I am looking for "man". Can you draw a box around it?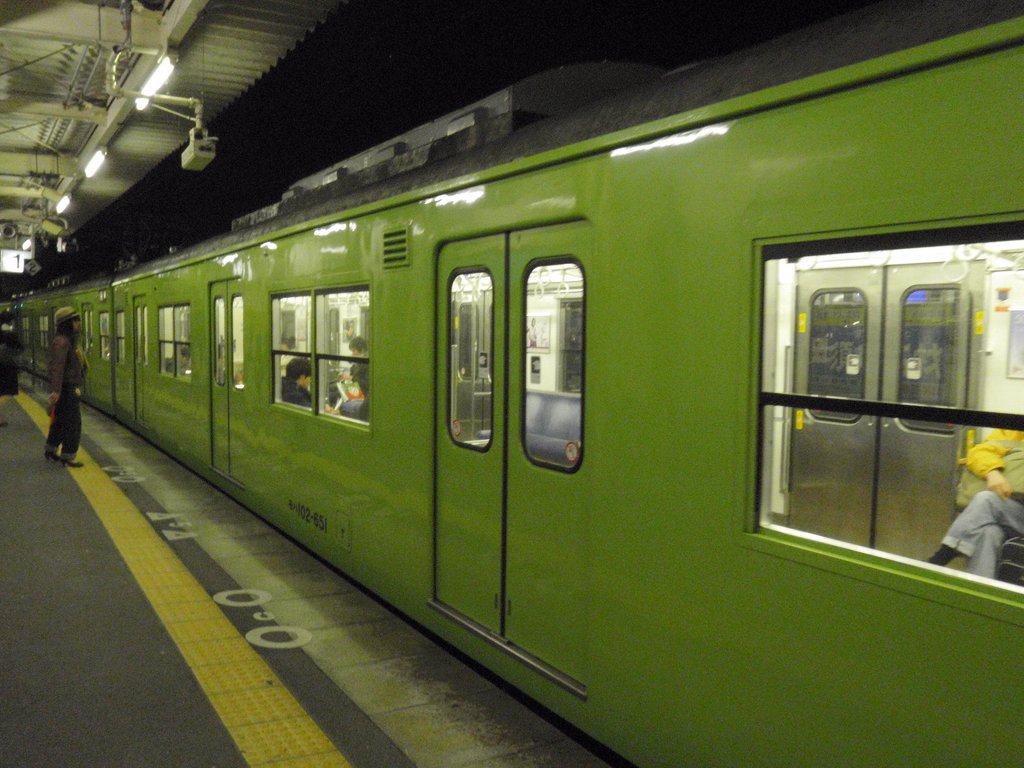
Sure, the bounding box is x1=282, y1=358, x2=315, y2=411.
